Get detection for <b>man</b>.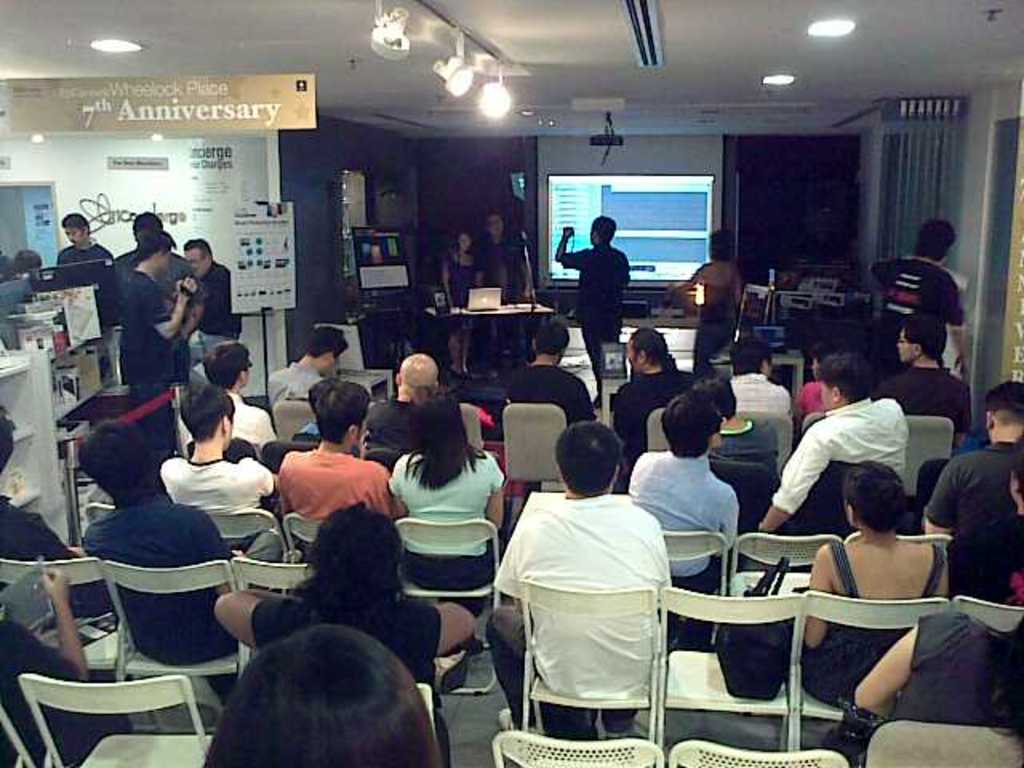
Detection: l=472, t=206, r=528, b=307.
